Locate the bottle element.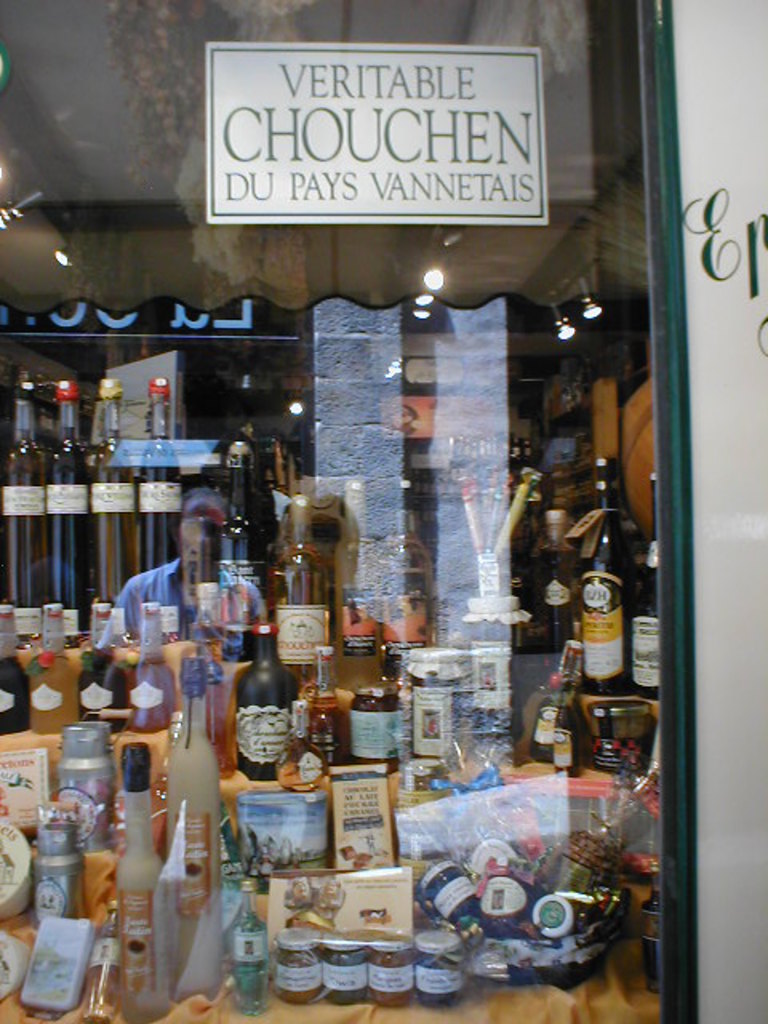
Element bbox: <bbox>190, 533, 237, 690</bbox>.
